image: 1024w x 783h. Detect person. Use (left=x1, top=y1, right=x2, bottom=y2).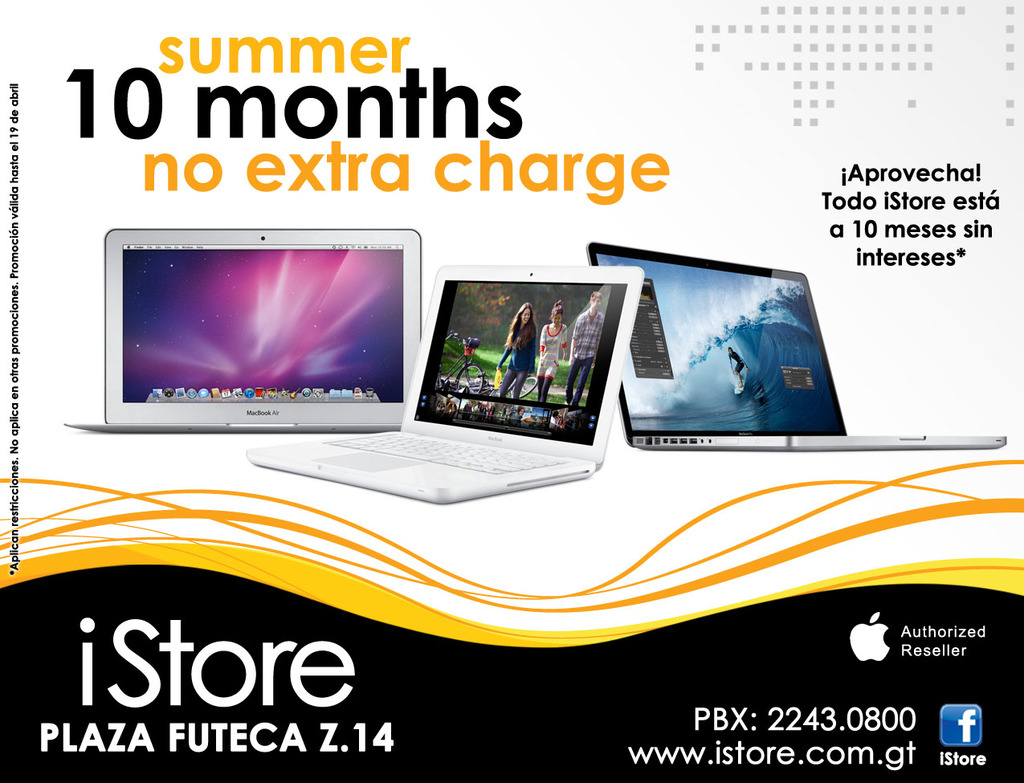
(left=537, top=295, right=569, bottom=401).
